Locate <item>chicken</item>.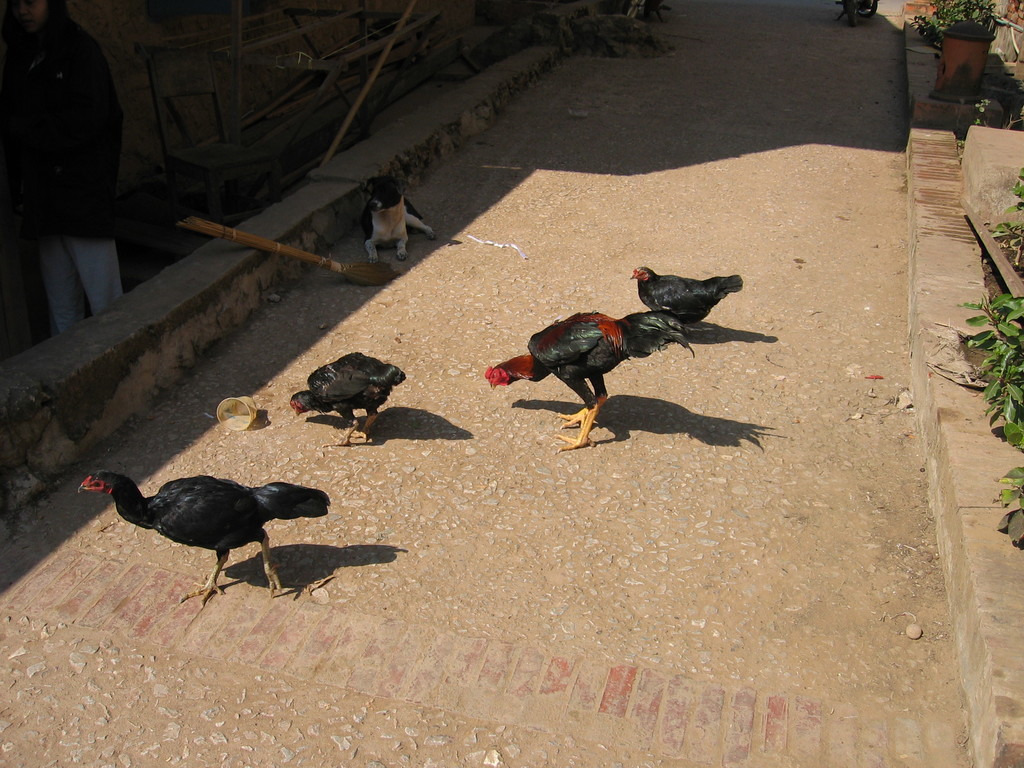
Bounding box: select_region(79, 460, 333, 602).
